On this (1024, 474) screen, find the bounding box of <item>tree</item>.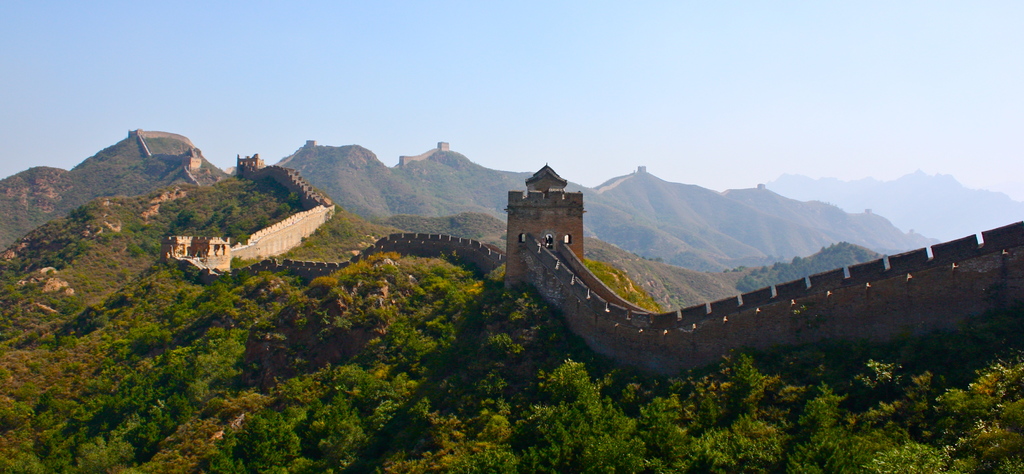
Bounding box: 191, 364, 428, 473.
